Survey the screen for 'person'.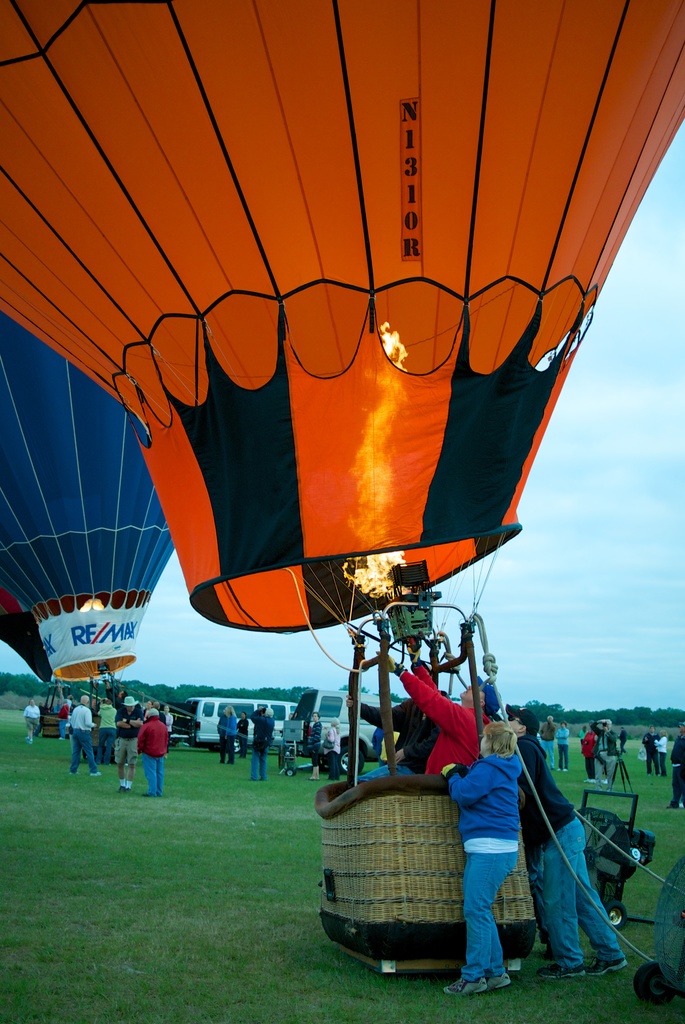
Survey found: (x1=553, y1=721, x2=574, y2=774).
